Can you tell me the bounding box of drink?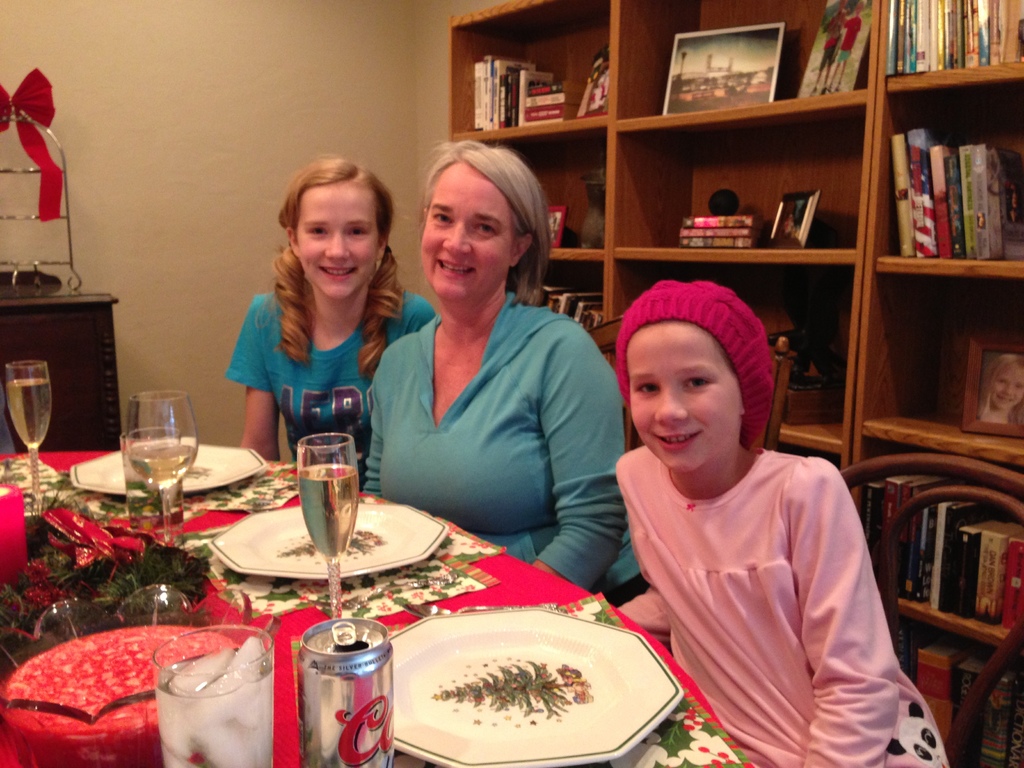
[3,380,51,451].
